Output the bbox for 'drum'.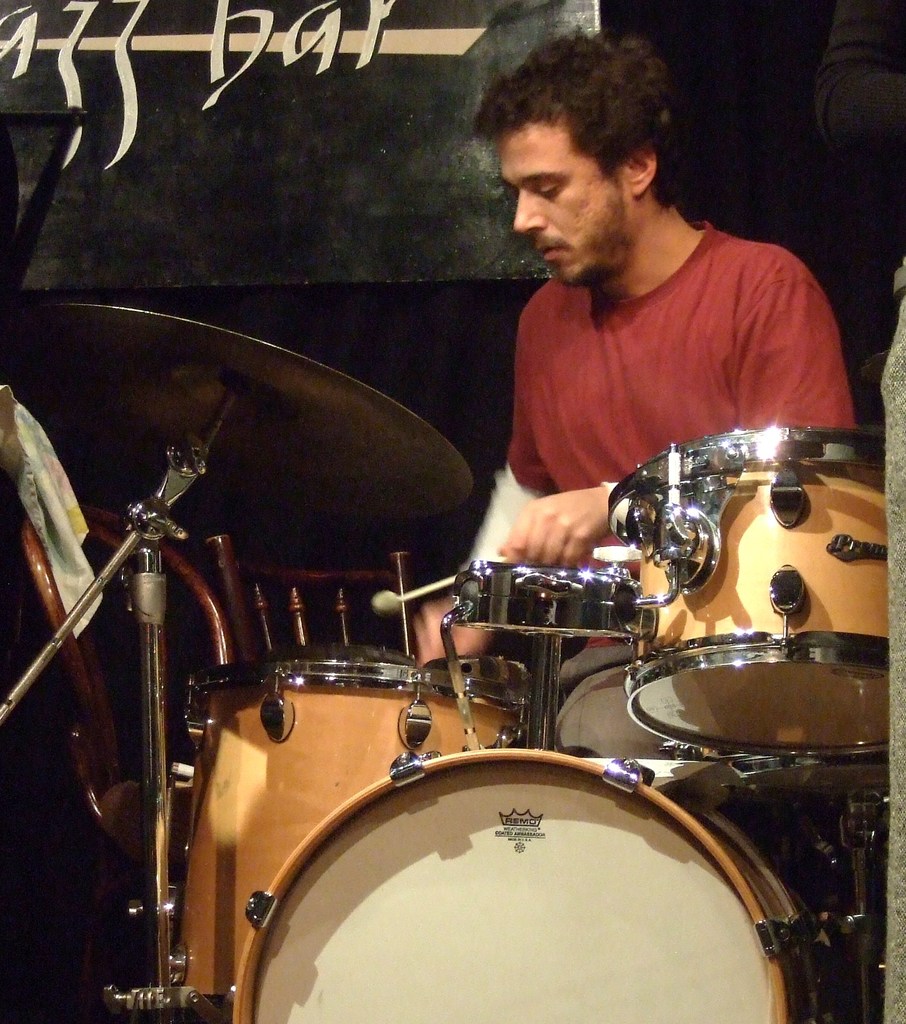
(x1=221, y1=743, x2=843, y2=1023).
